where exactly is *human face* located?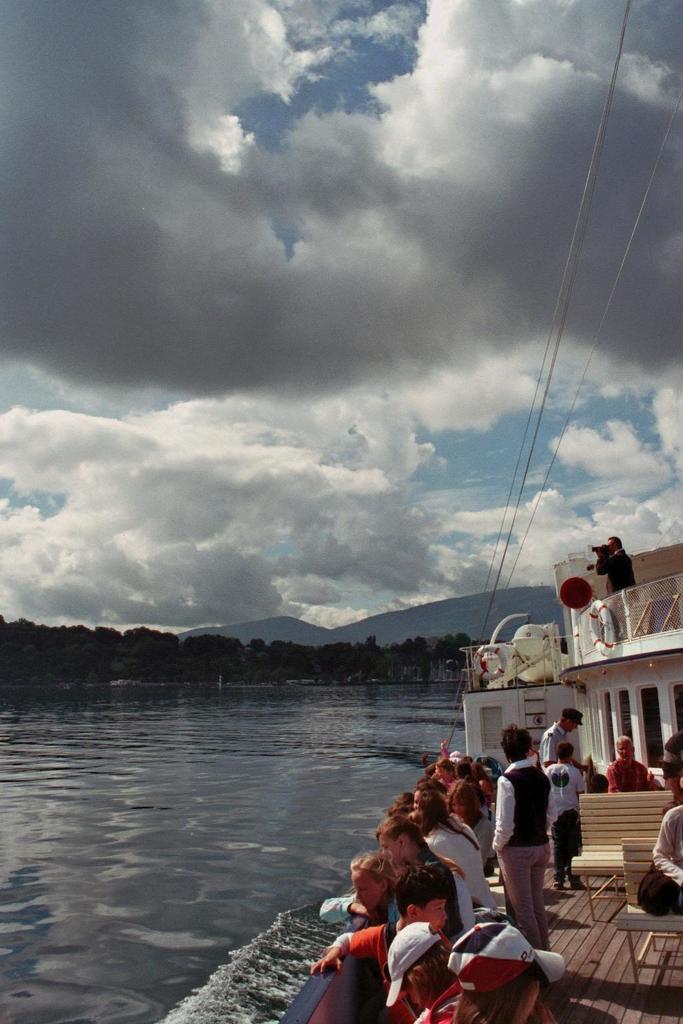
Its bounding box is box=[350, 869, 380, 908].
